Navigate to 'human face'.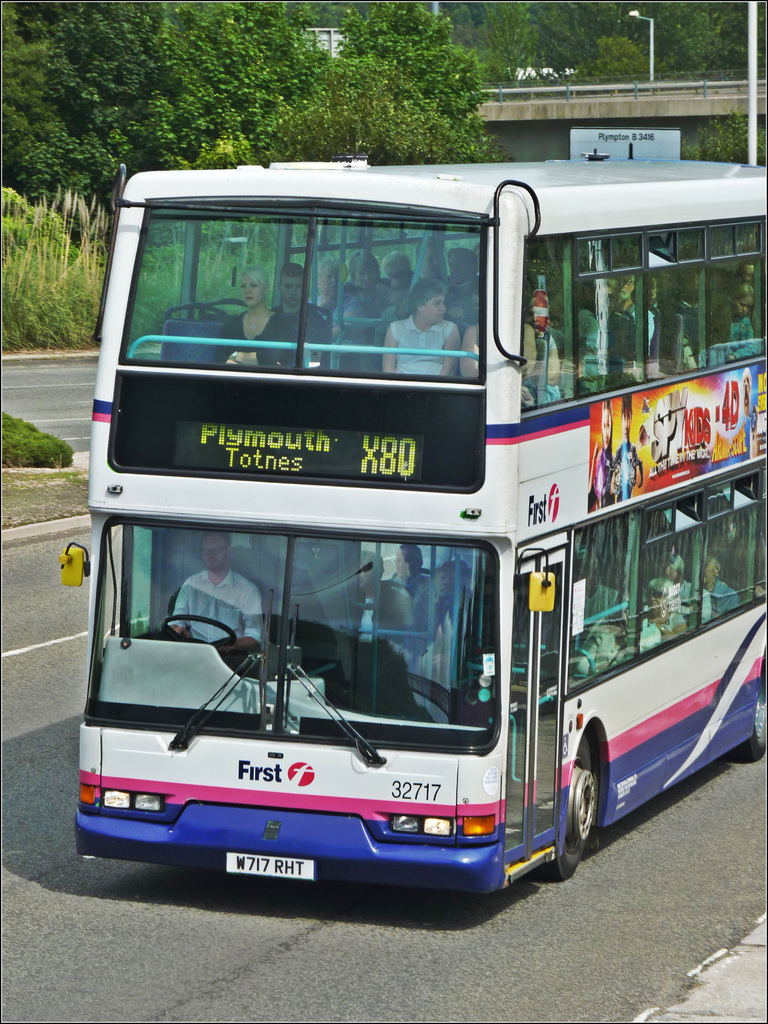
Navigation target: (447,252,474,283).
